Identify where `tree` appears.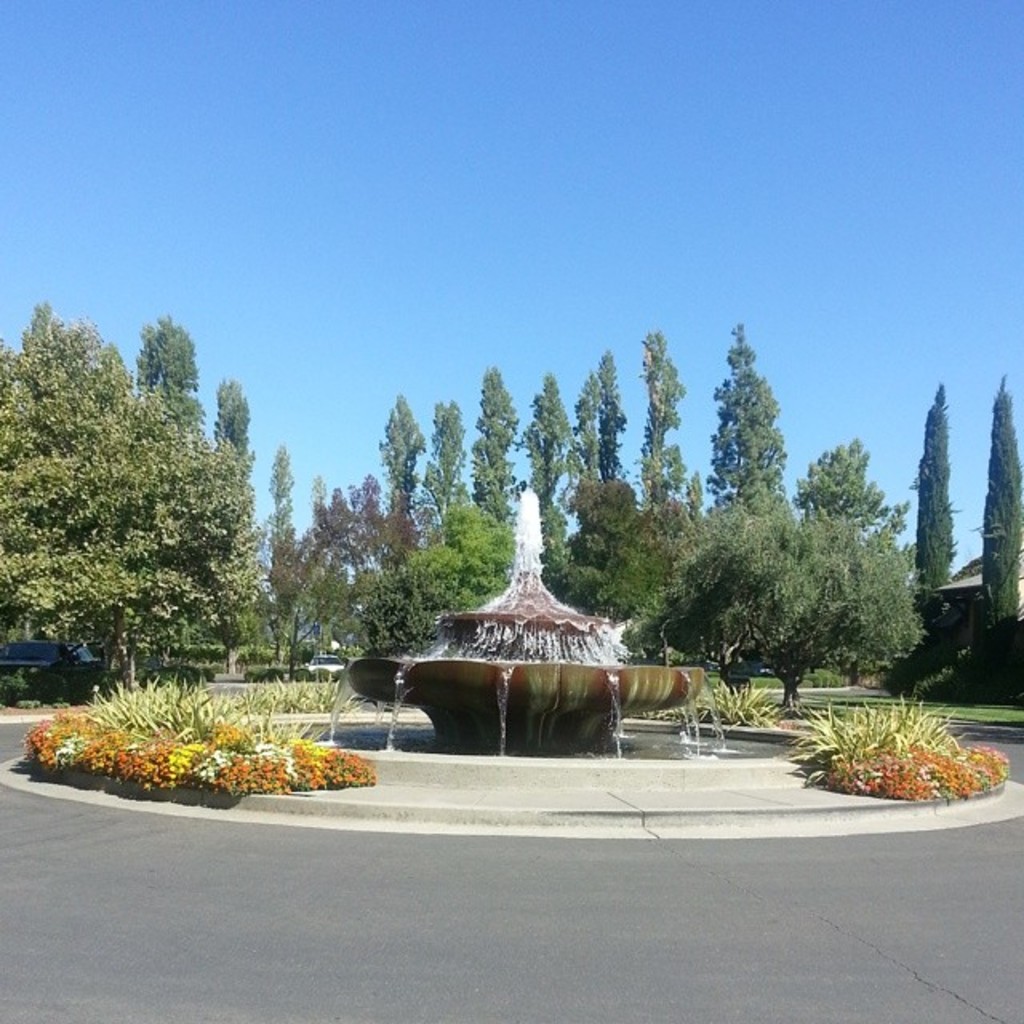
Appears at crop(373, 392, 424, 509).
